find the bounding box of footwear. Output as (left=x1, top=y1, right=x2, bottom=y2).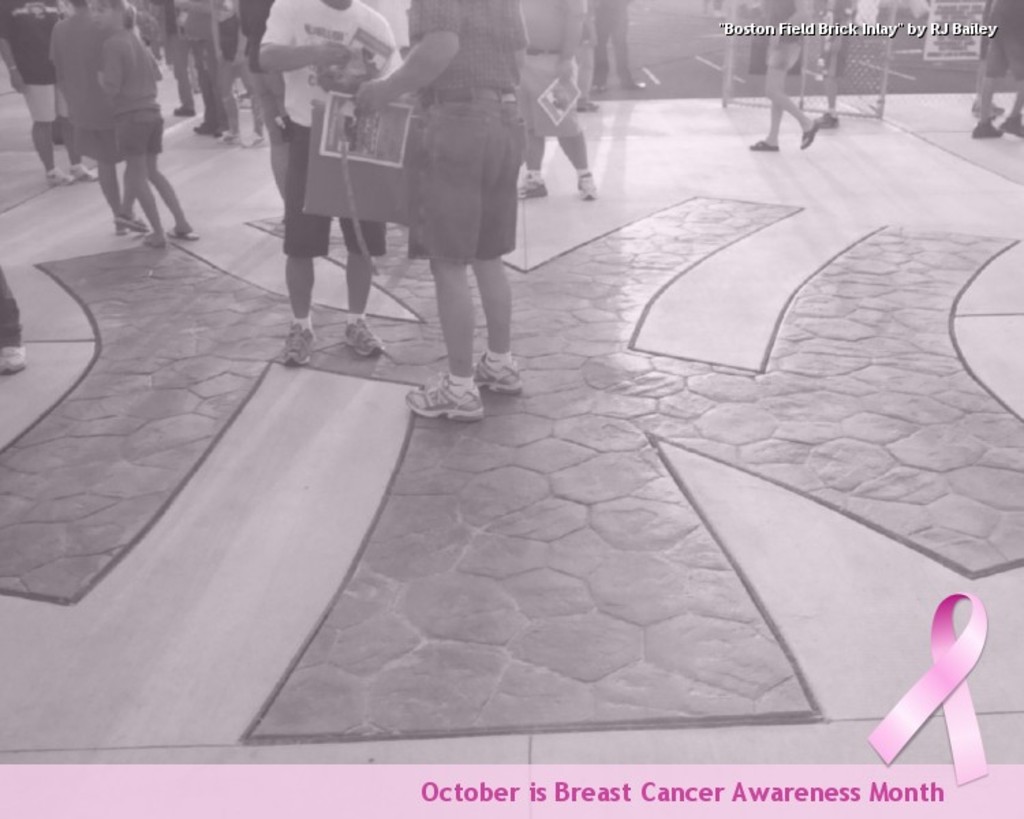
(left=0, top=344, right=27, bottom=371).
